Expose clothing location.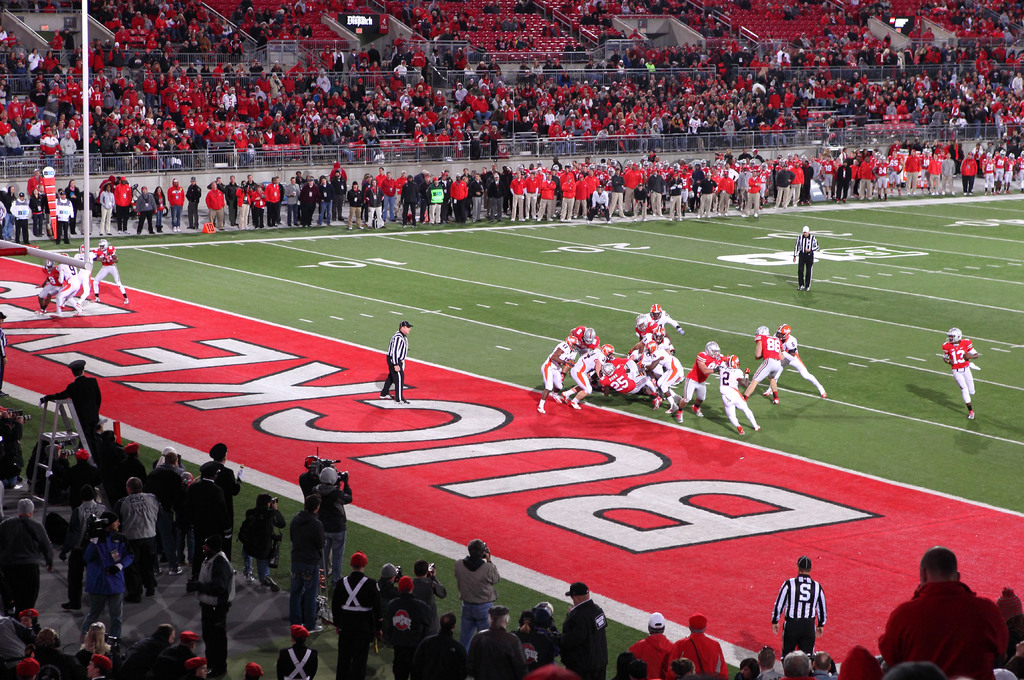
Exposed at {"x1": 745, "y1": 177, "x2": 761, "y2": 213}.
